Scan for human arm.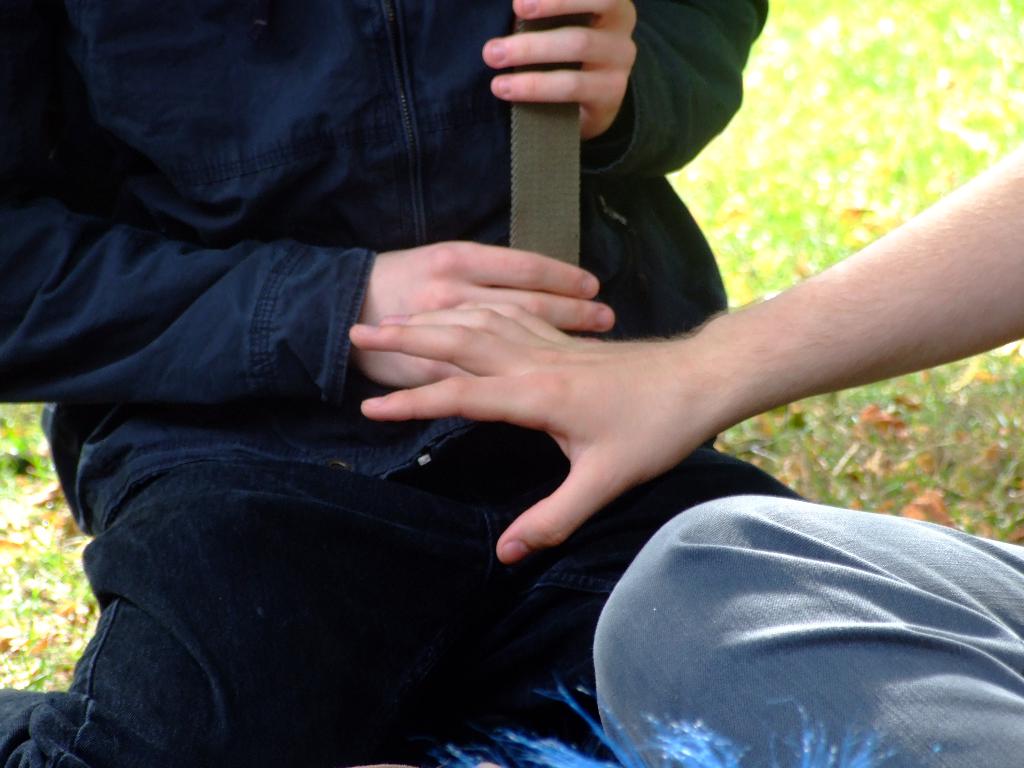
Scan result: x1=474 y1=0 x2=771 y2=182.
